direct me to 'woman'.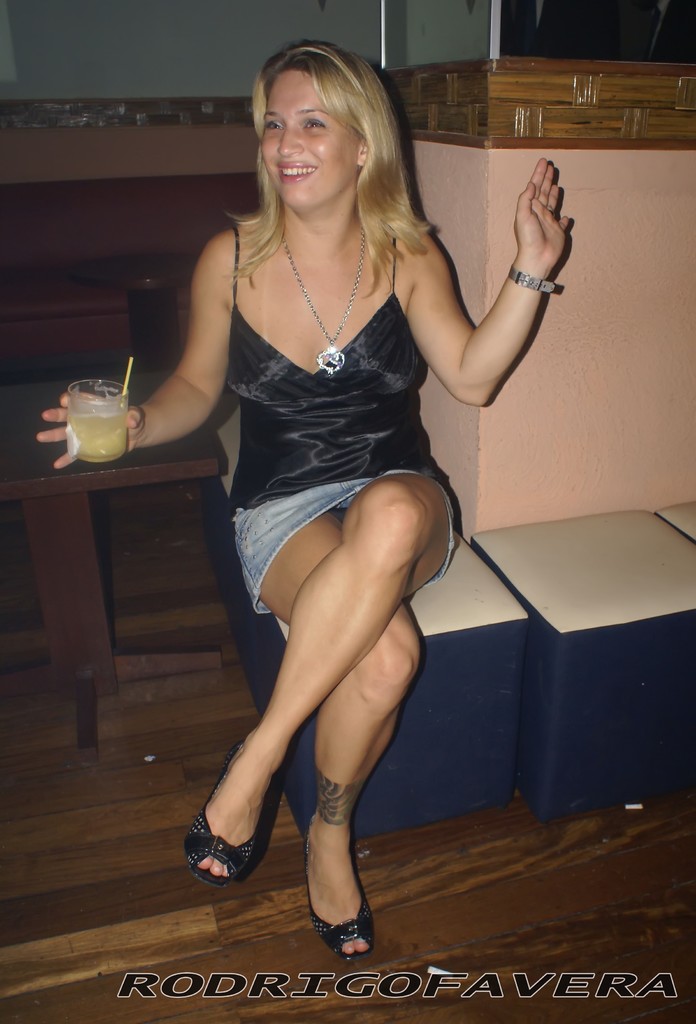
Direction: x1=33 y1=38 x2=569 y2=955.
